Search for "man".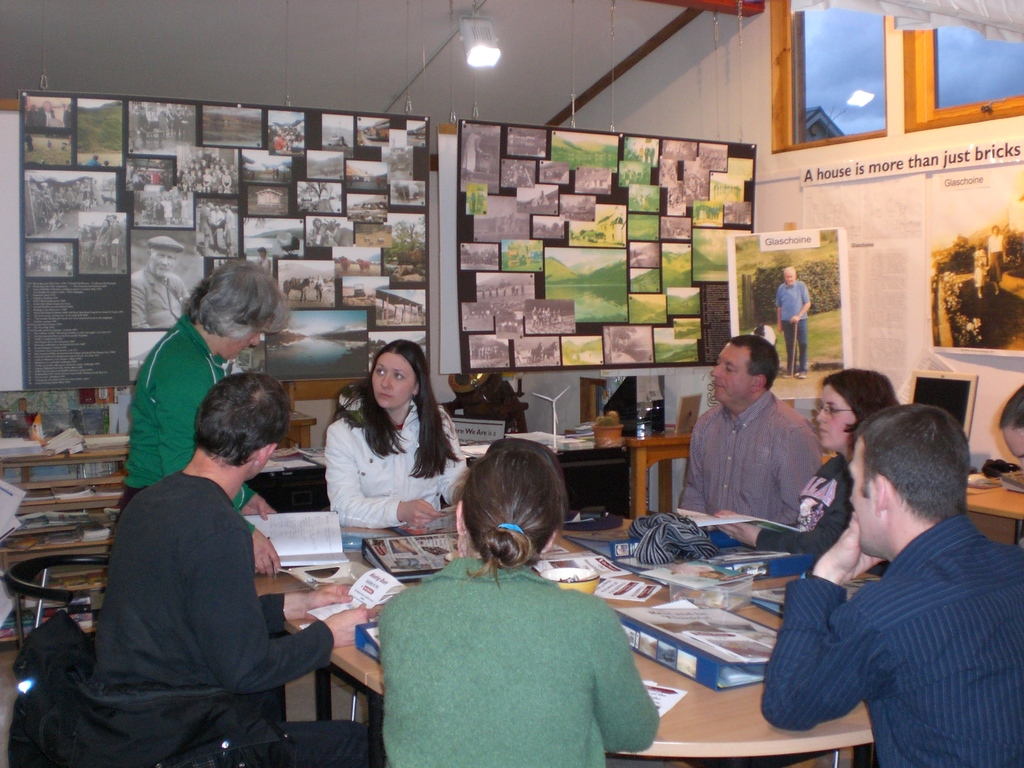
Found at locate(200, 201, 214, 254).
